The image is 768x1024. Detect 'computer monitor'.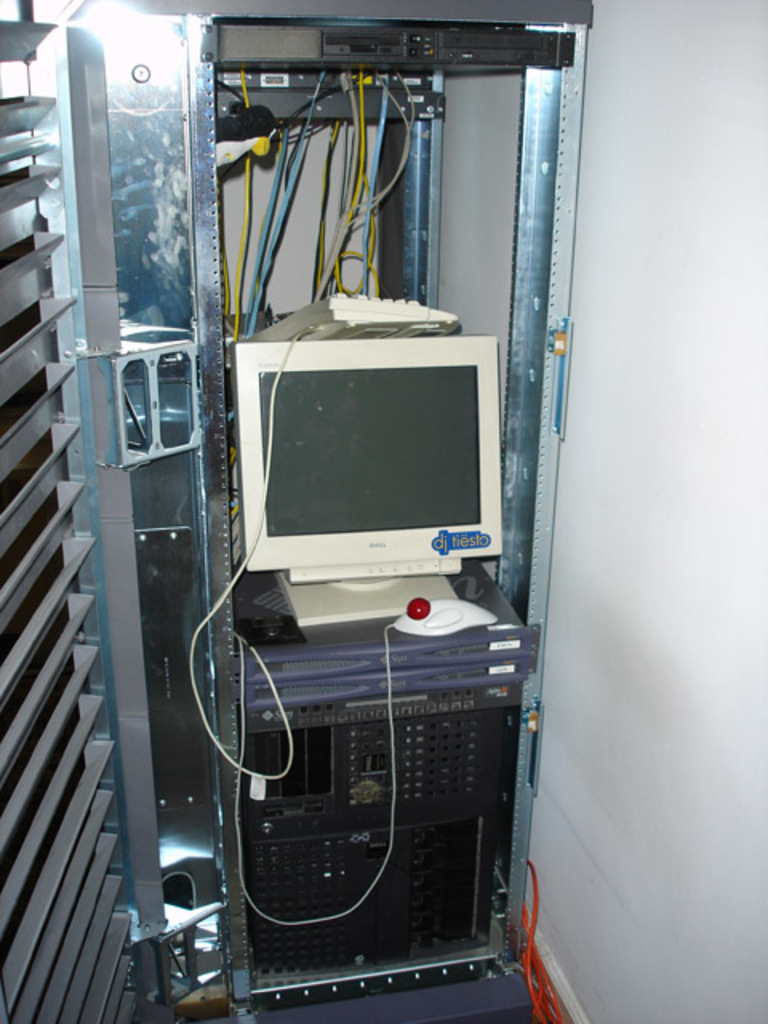
Detection: BBox(221, 325, 509, 630).
